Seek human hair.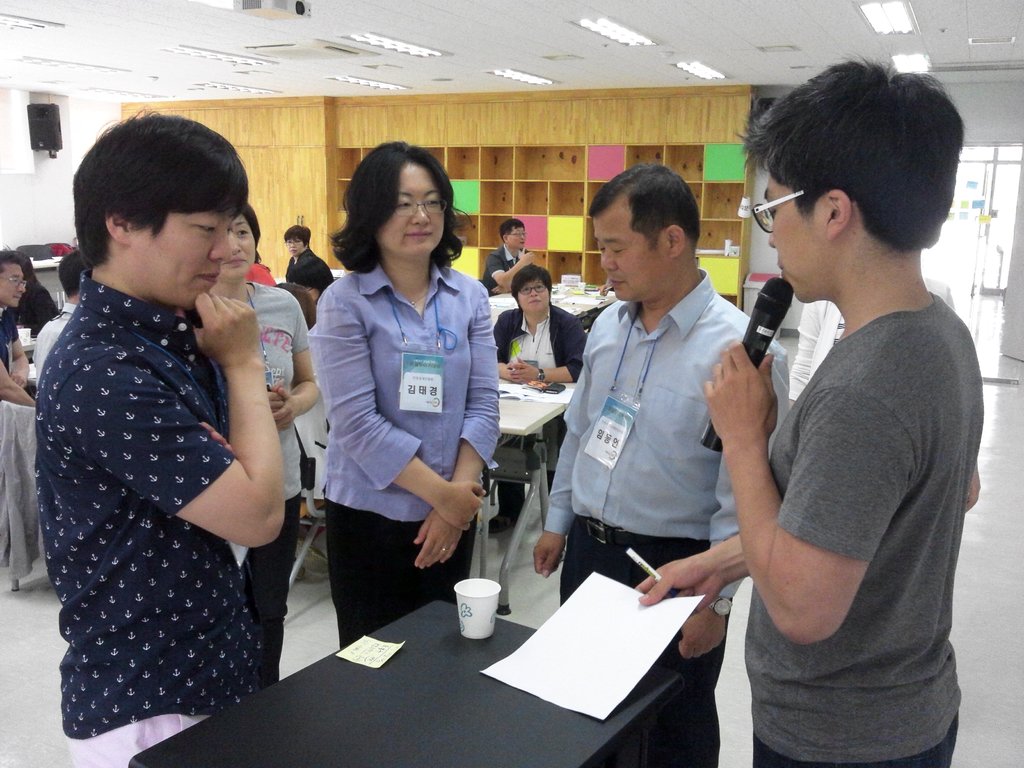
box=[283, 223, 314, 245].
